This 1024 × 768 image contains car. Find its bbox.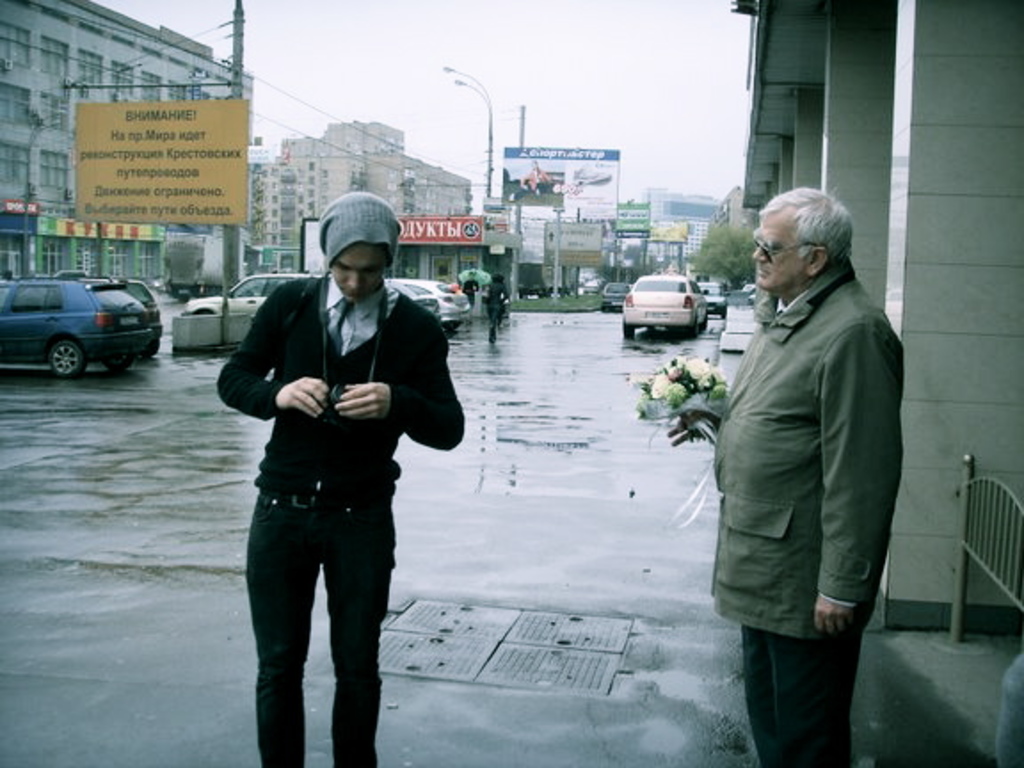
{"left": 382, "top": 277, "right": 473, "bottom": 331}.
